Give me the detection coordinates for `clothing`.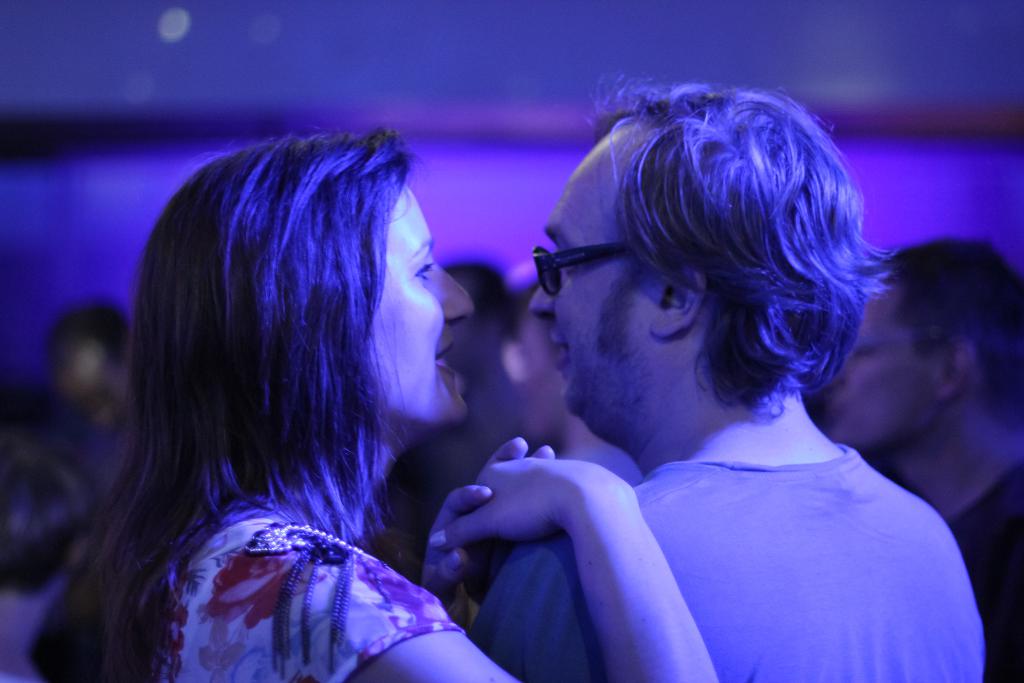
<box>134,493,454,682</box>.
